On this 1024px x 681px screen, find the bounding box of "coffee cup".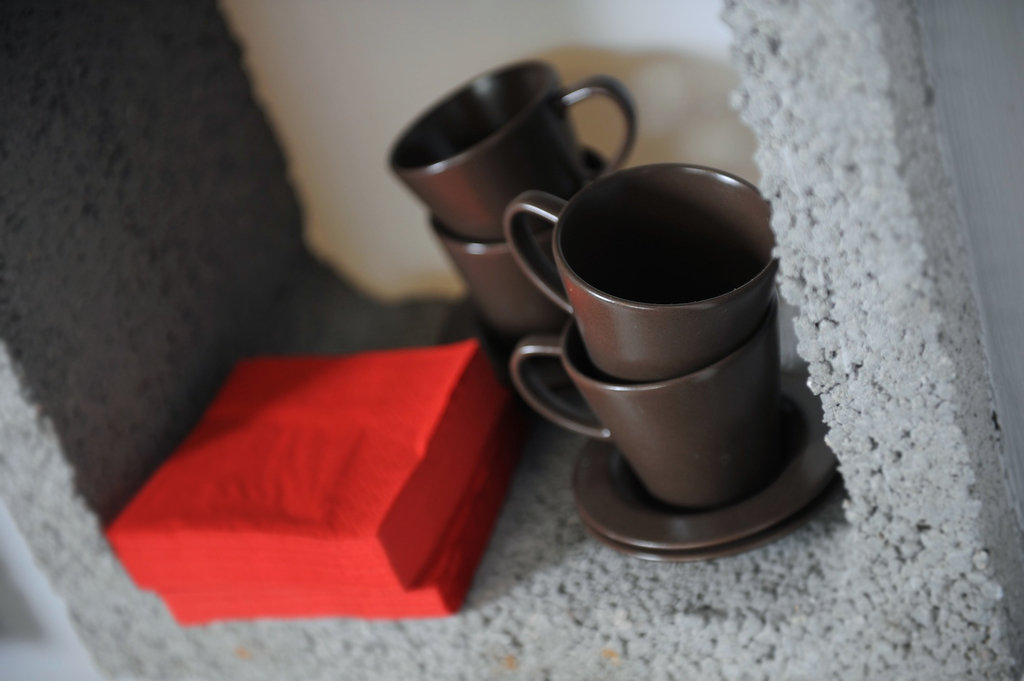
Bounding box: {"left": 388, "top": 58, "right": 643, "bottom": 246}.
